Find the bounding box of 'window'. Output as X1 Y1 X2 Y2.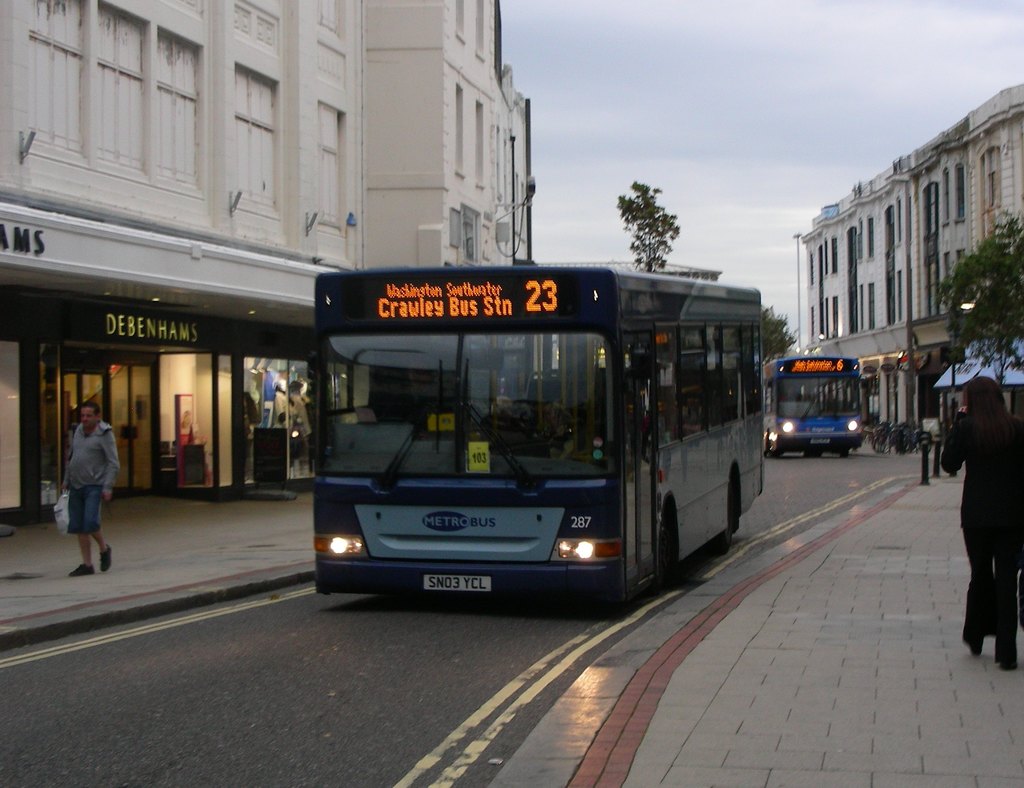
856 282 864 329.
